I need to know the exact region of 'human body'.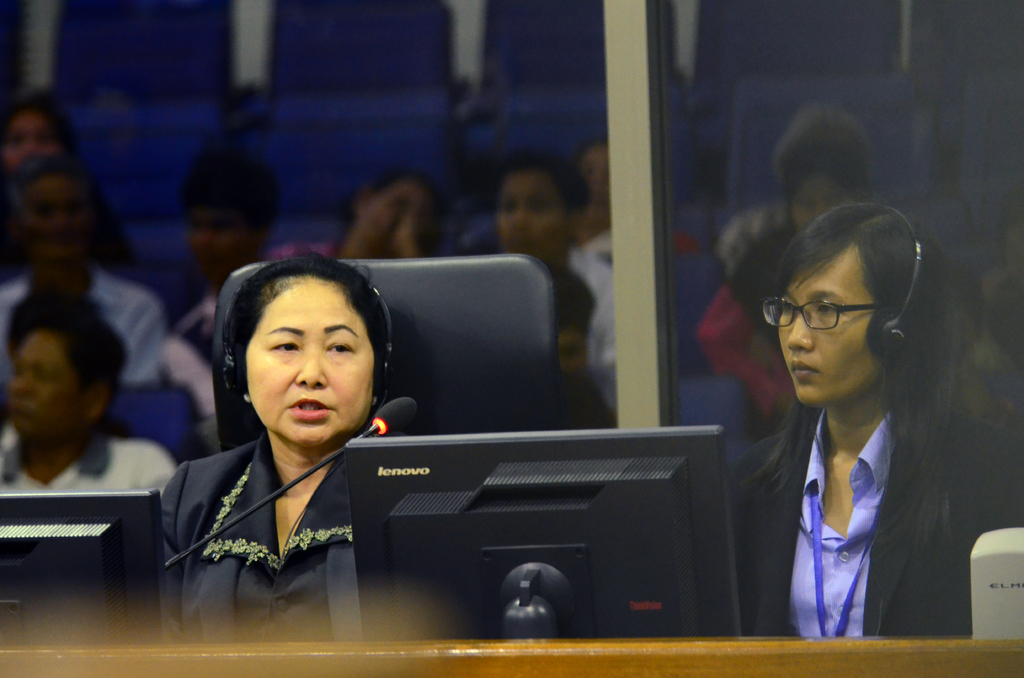
Region: 0:159:163:393.
